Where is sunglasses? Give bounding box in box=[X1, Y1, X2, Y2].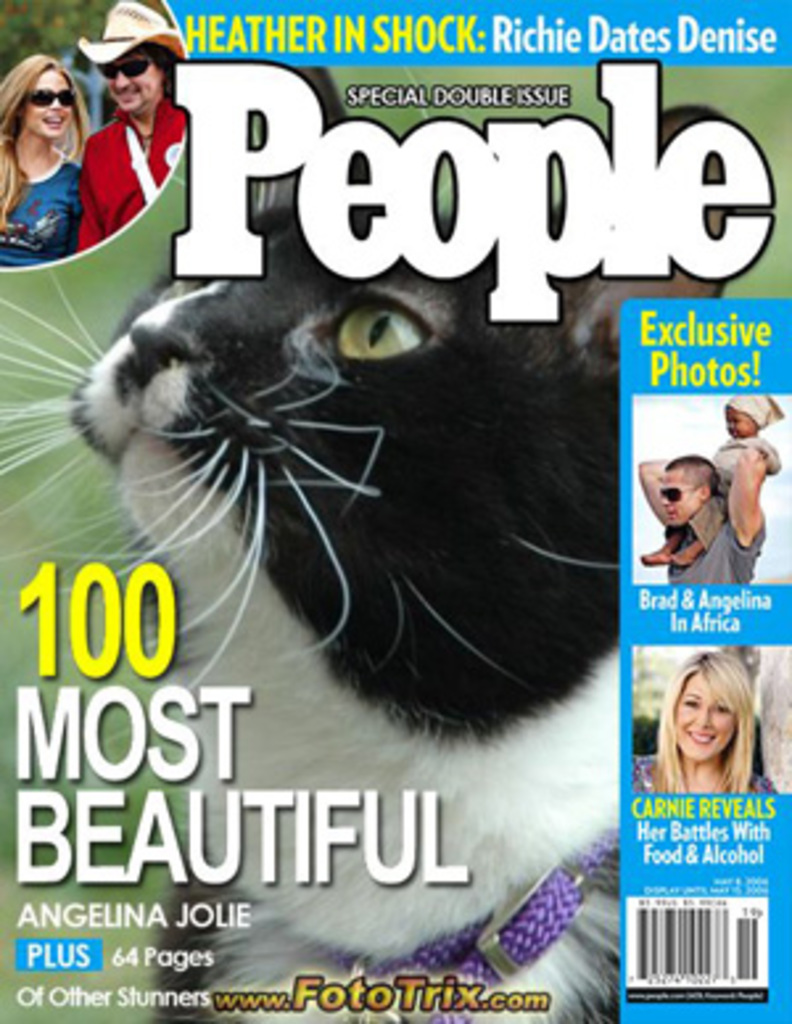
box=[95, 53, 166, 87].
